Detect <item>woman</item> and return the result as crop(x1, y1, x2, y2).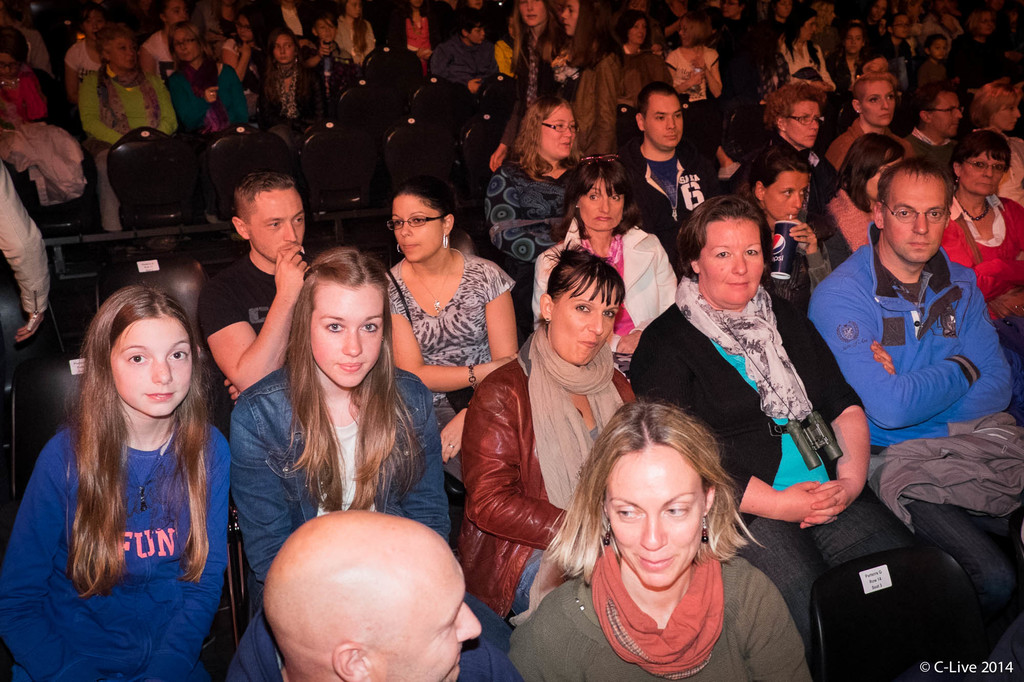
crop(619, 194, 906, 649).
